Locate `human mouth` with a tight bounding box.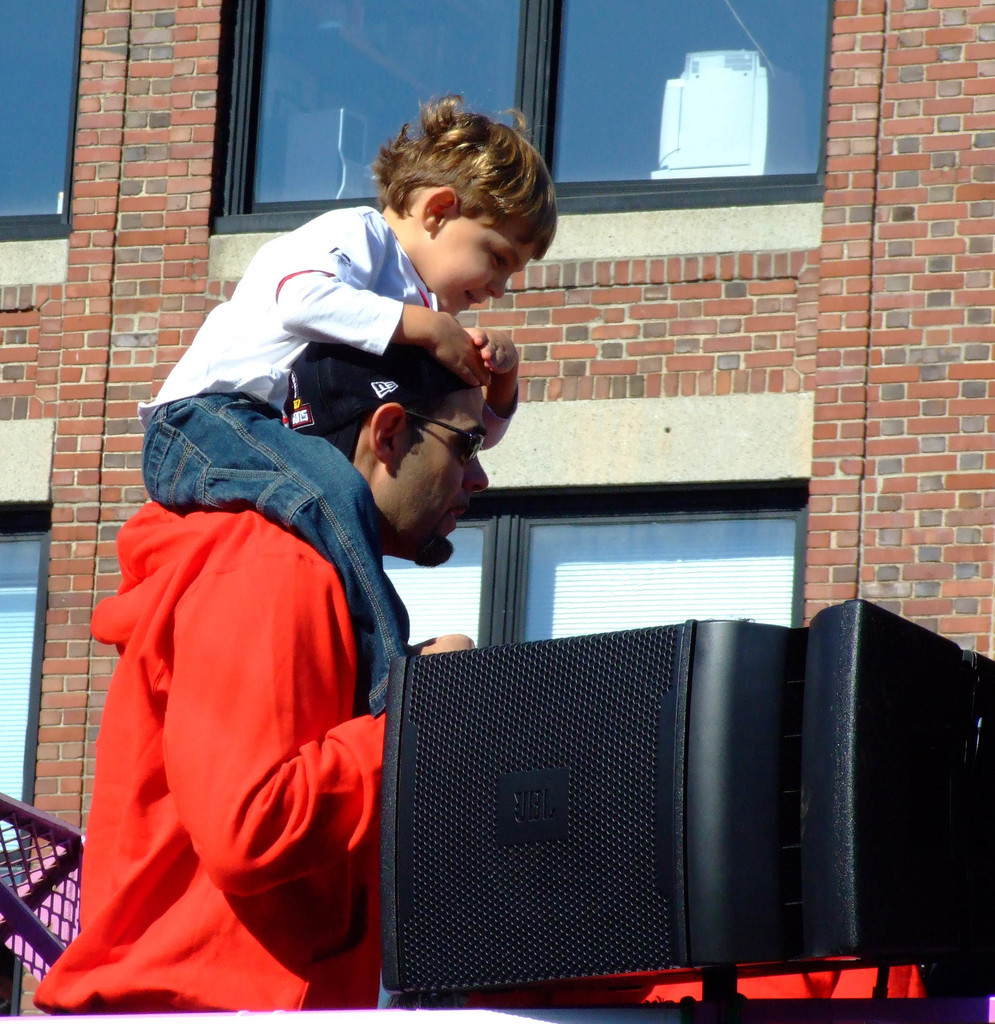
437:493:471:531.
